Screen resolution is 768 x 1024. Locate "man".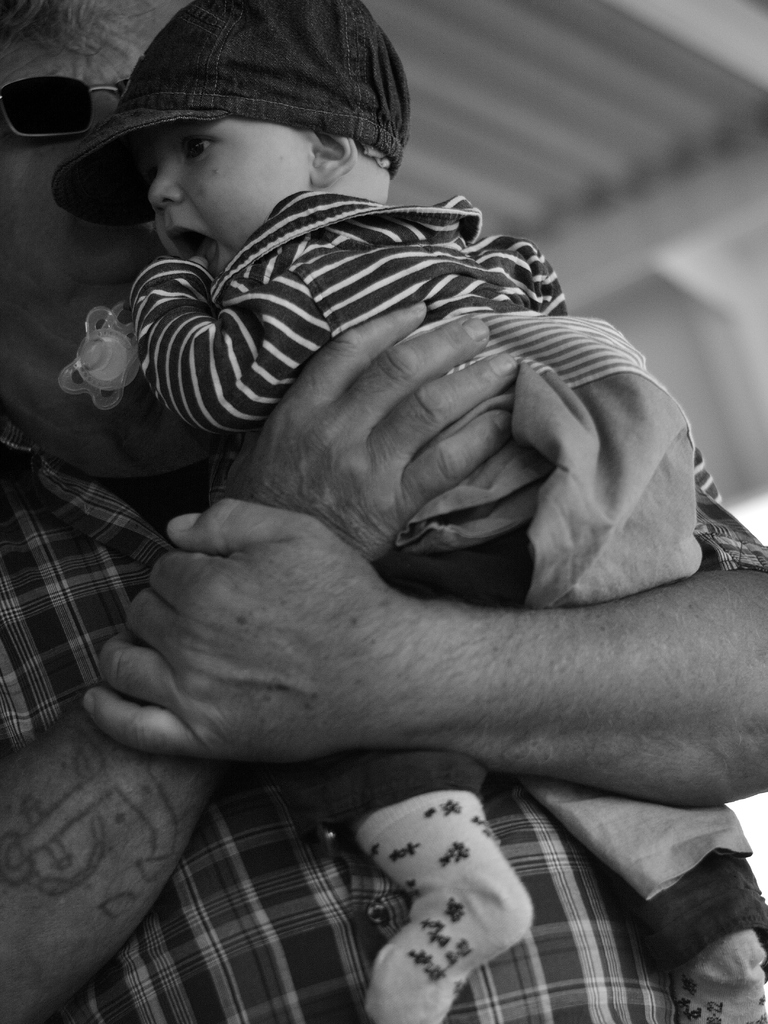
(left=0, top=0, right=767, bottom=1023).
